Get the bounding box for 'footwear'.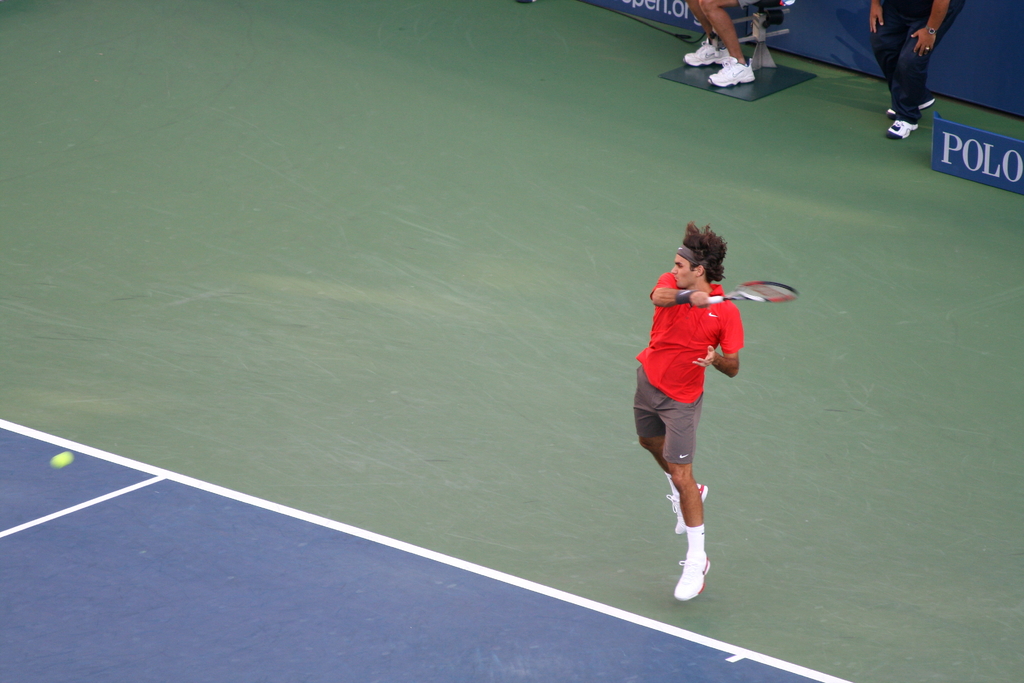
{"x1": 662, "y1": 488, "x2": 714, "y2": 532}.
